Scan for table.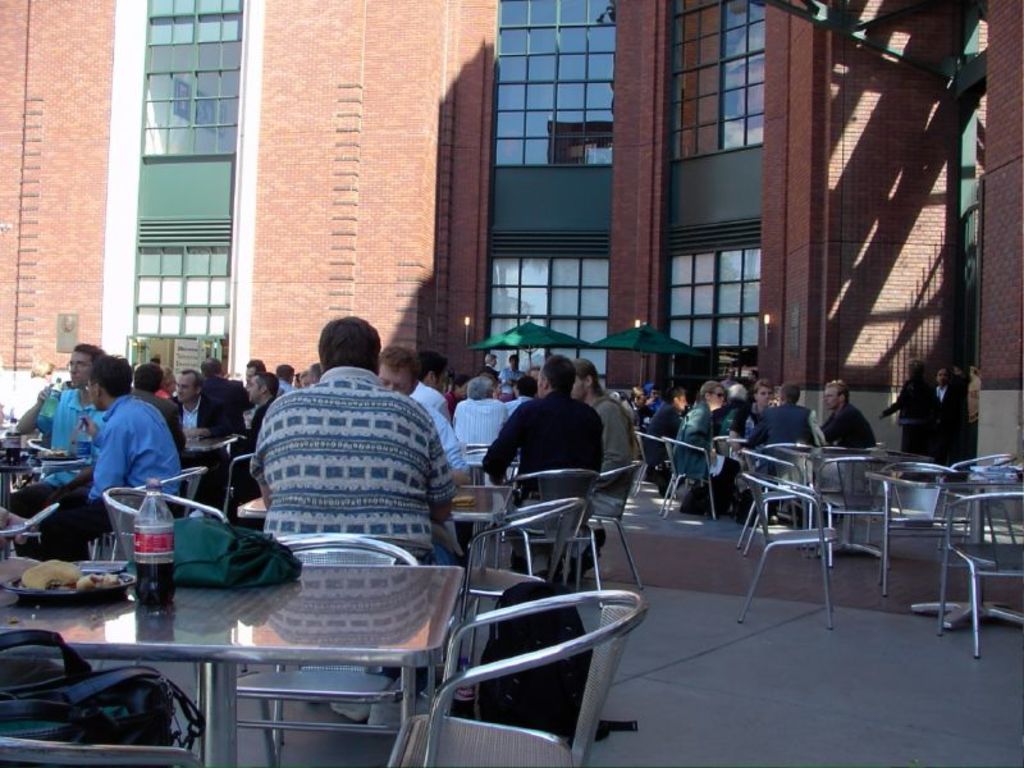
Scan result: [left=867, top=468, right=1023, bottom=627].
